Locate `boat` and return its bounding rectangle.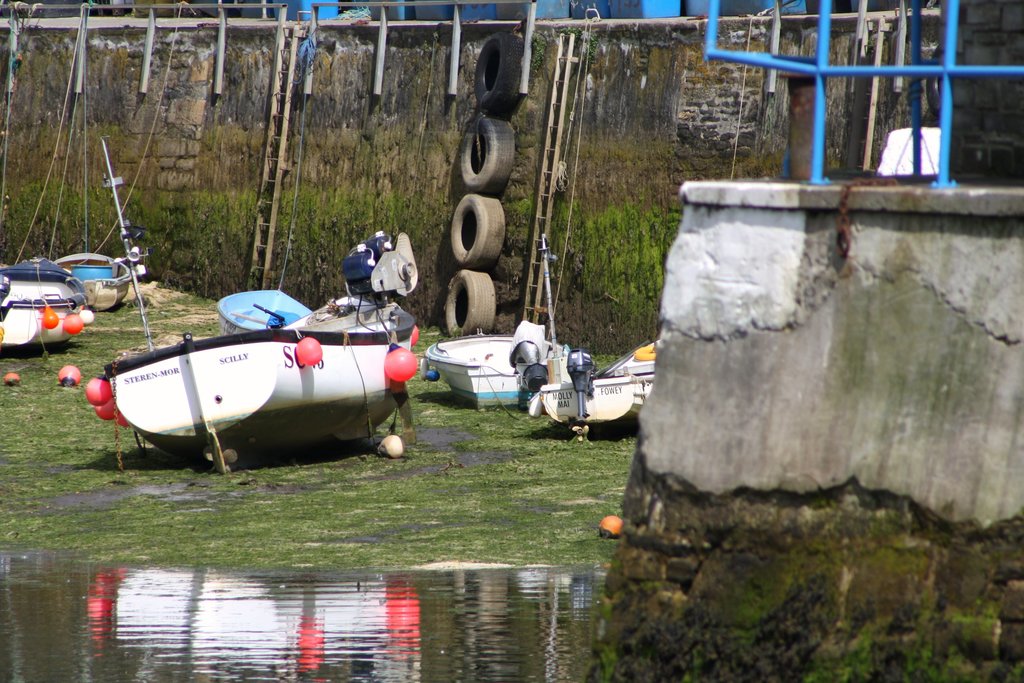
[53, 243, 140, 310].
